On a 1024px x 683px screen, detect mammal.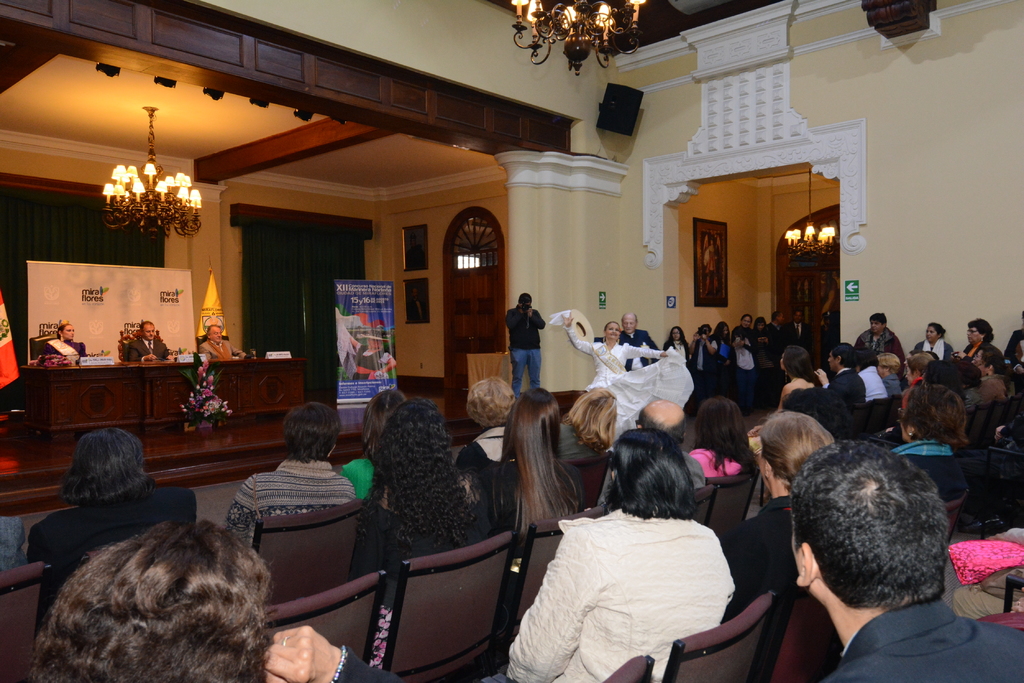
{"x1": 692, "y1": 319, "x2": 718, "y2": 388}.
